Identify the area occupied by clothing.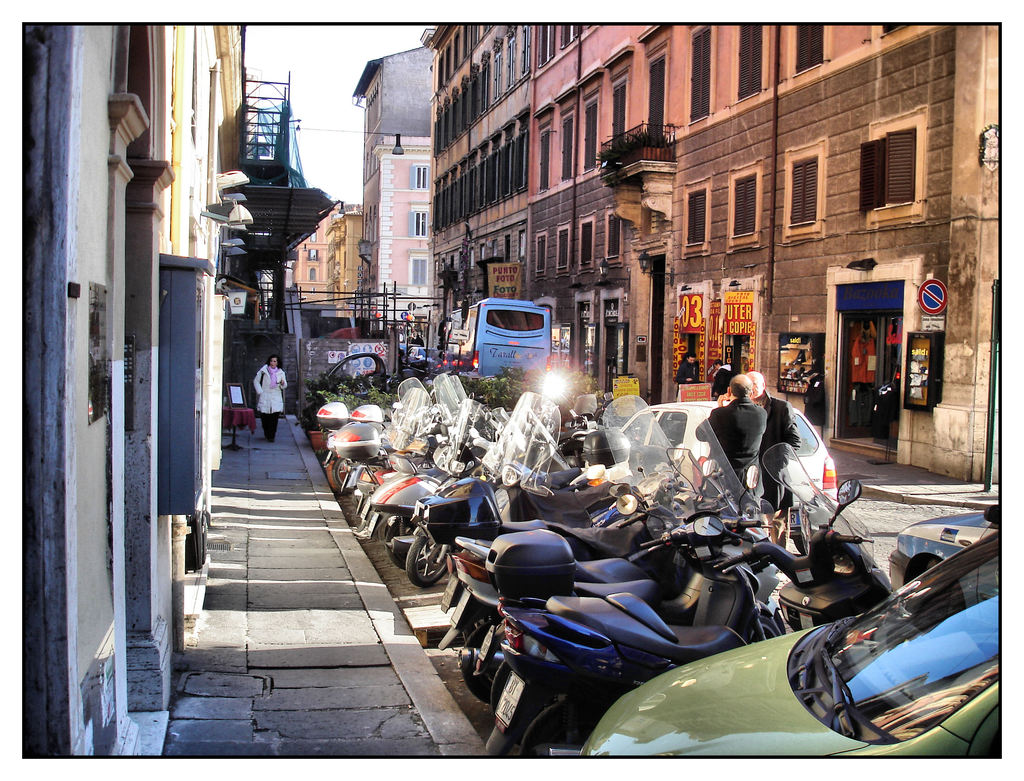
Area: (left=708, top=365, right=735, bottom=397).
